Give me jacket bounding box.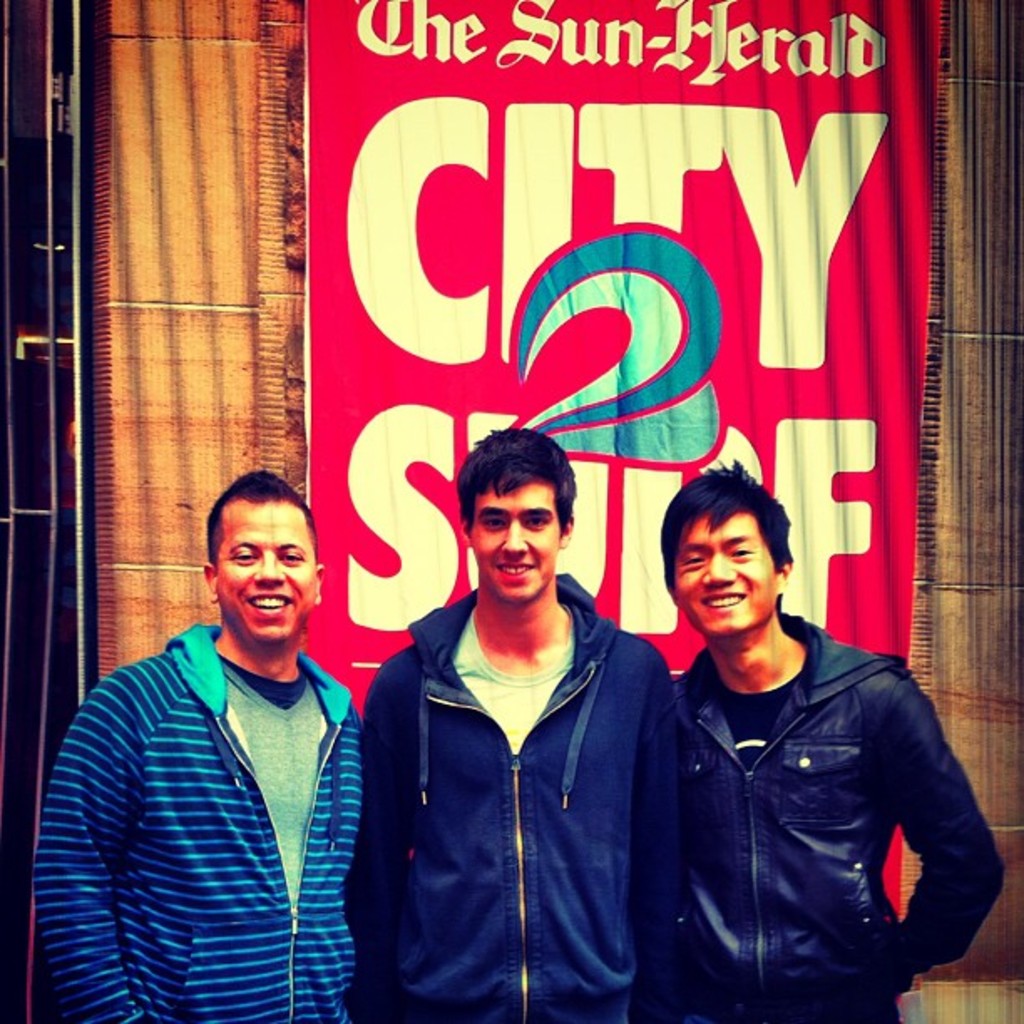
671/619/1009/1022.
